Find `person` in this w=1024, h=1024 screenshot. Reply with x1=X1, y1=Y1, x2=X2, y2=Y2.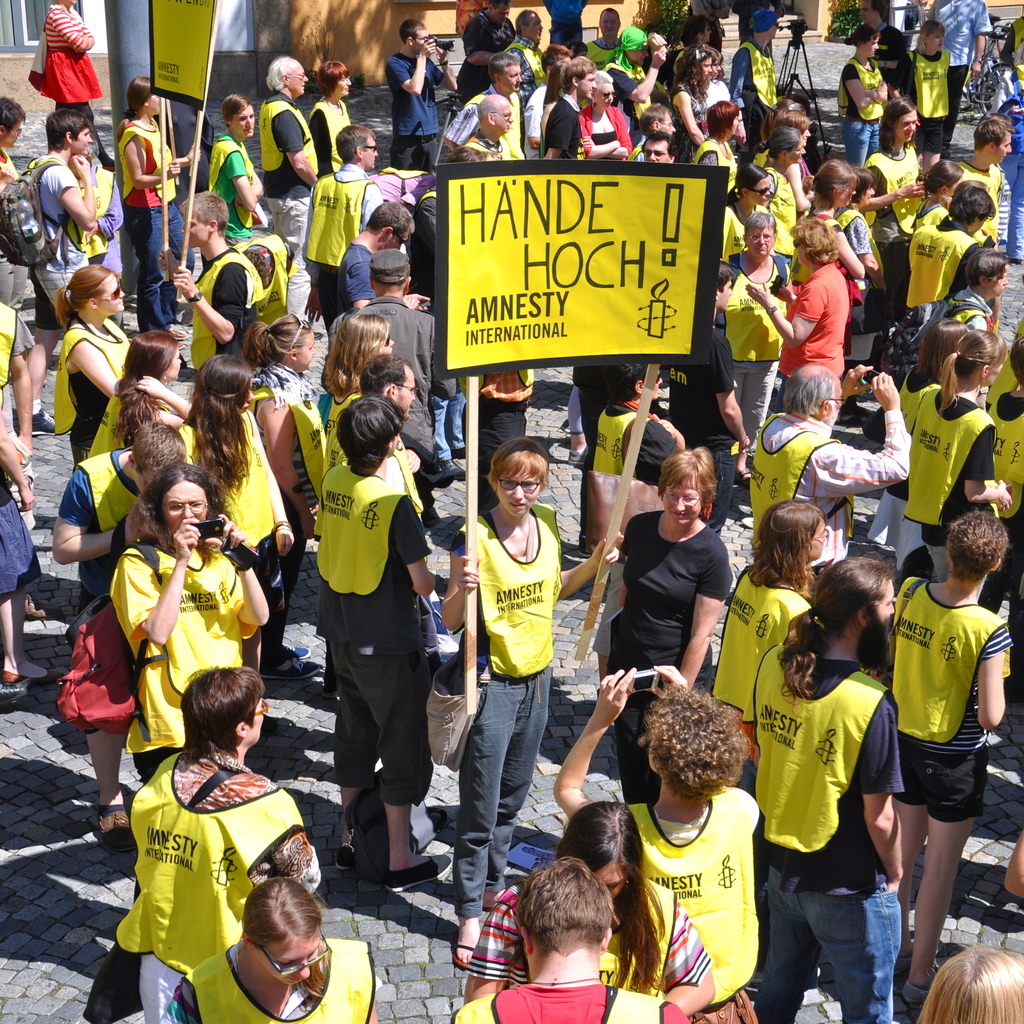
x1=320, y1=397, x2=425, y2=897.
